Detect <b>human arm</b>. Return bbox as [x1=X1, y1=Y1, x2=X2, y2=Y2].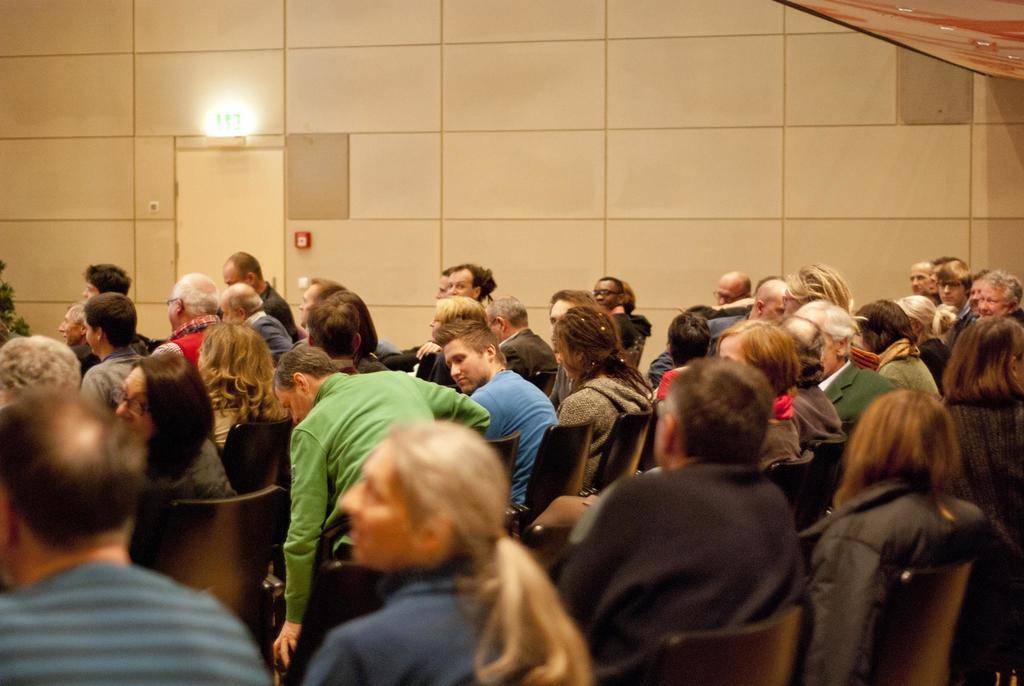
[x1=561, y1=394, x2=598, y2=428].
